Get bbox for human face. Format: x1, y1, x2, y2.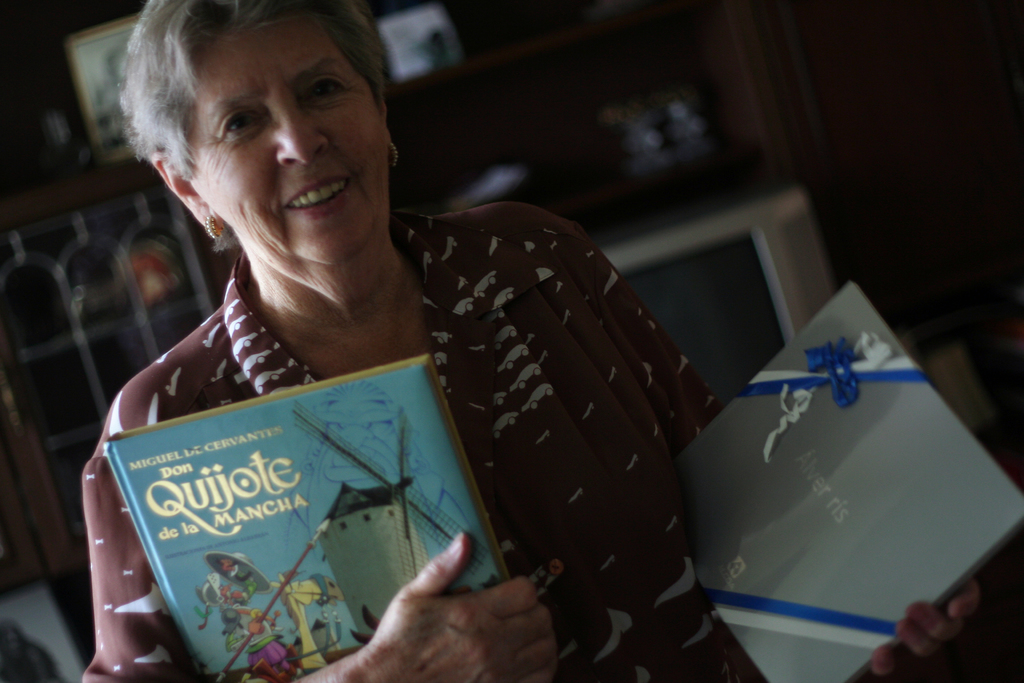
190, 6, 388, 265.
